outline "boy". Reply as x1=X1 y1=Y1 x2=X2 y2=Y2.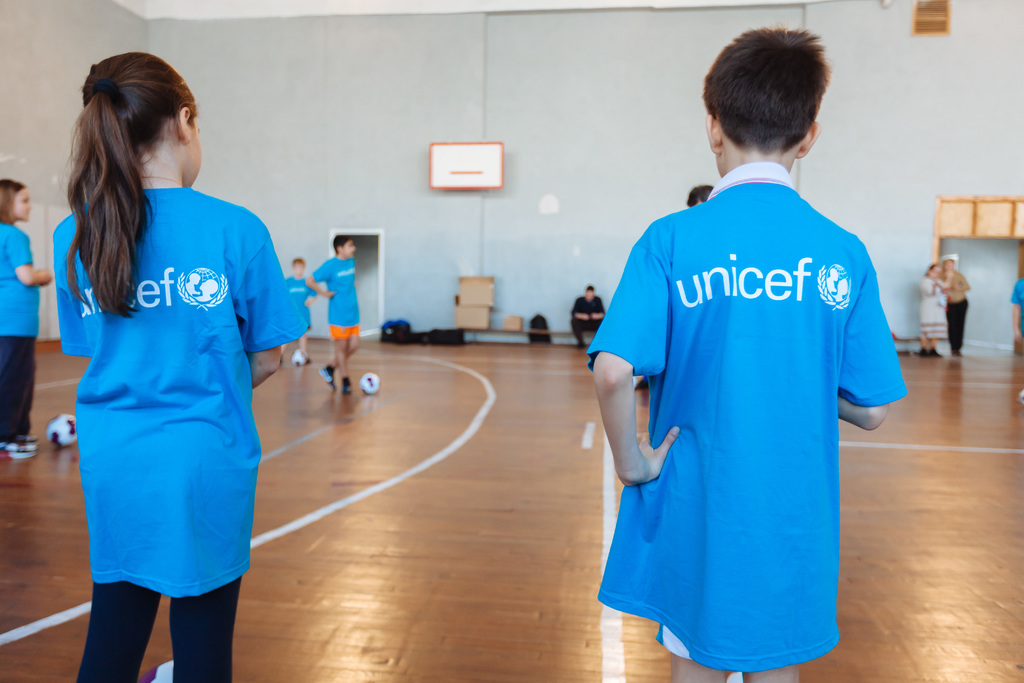
x1=306 y1=236 x2=365 y2=395.
